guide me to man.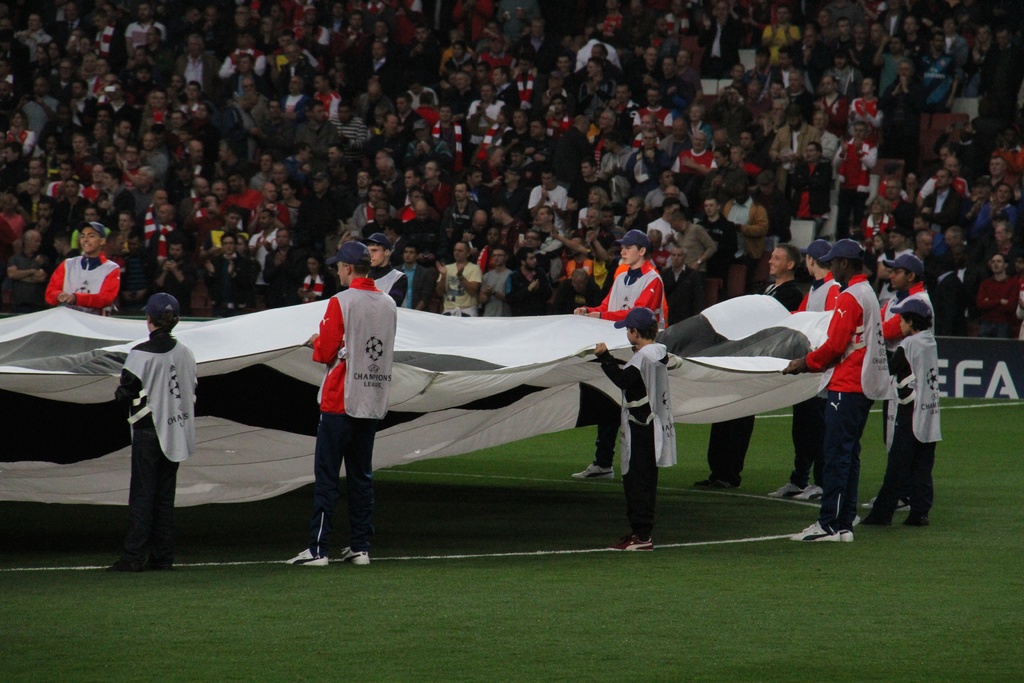
Guidance: (x1=781, y1=241, x2=892, y2=541).
